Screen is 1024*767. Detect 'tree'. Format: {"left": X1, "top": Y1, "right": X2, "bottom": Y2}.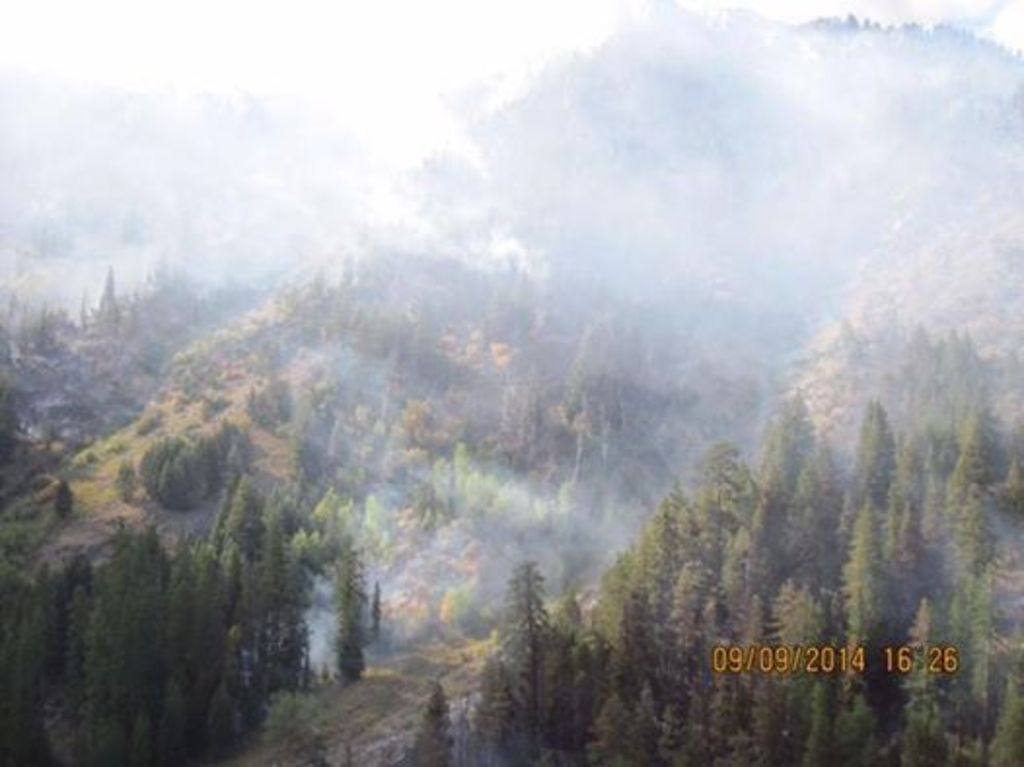
{"left": 847, "top": 483, "right": 903, "bottom": 689}.
